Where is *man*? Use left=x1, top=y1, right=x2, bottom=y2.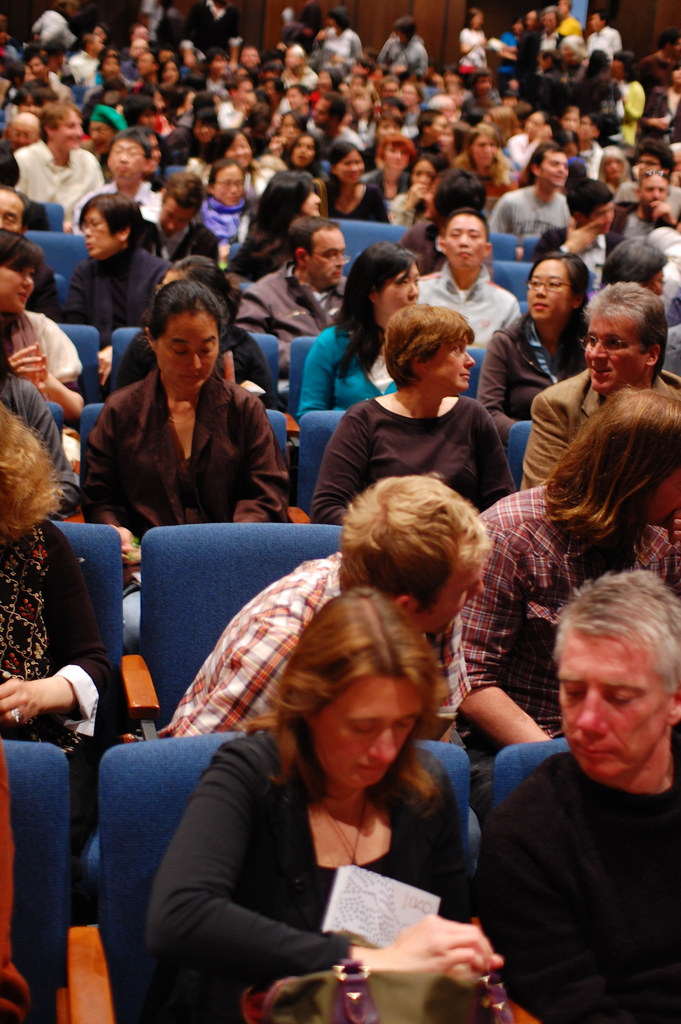
left=12, top=99, right=103, bottom=229.
